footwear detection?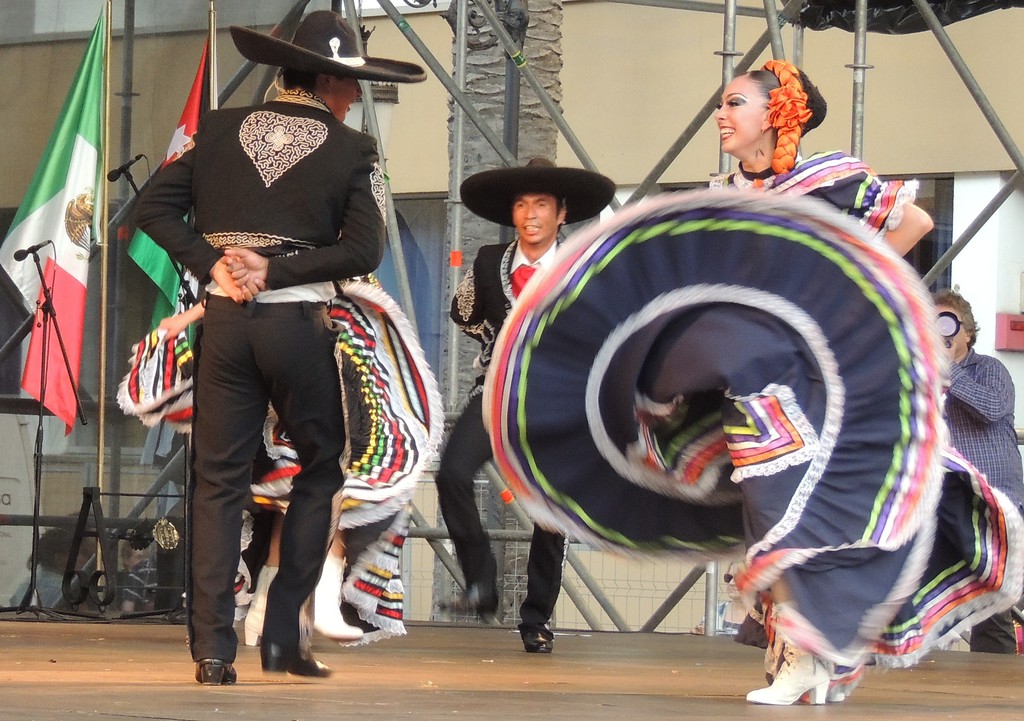
(x1=520, y1=628, x2=558, y2=655)
